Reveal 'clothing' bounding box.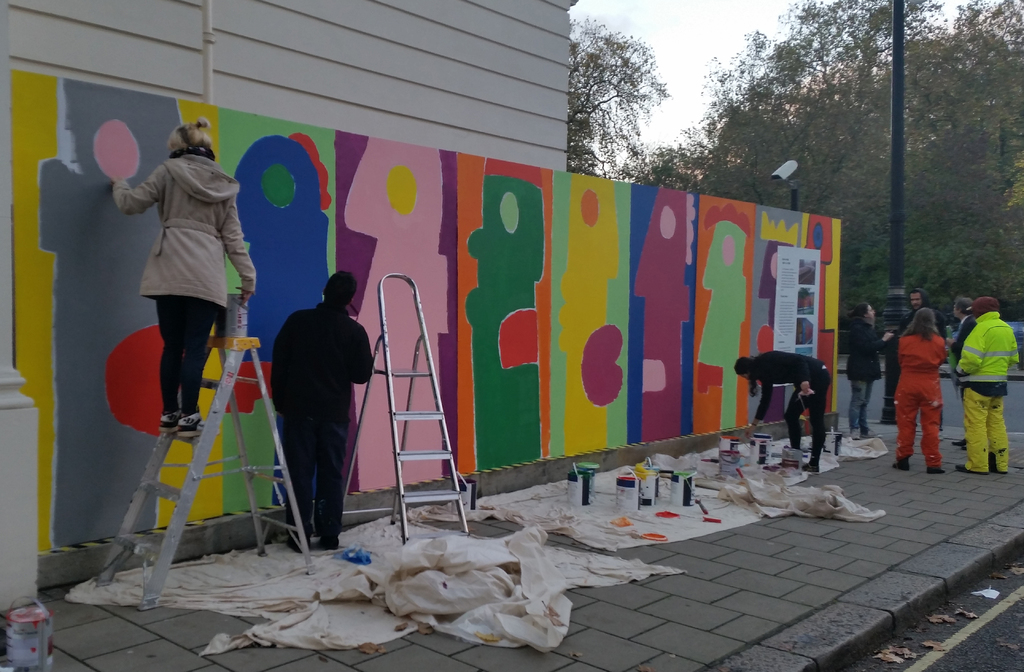
Revealed: detection(840, 381, 876, 441).
